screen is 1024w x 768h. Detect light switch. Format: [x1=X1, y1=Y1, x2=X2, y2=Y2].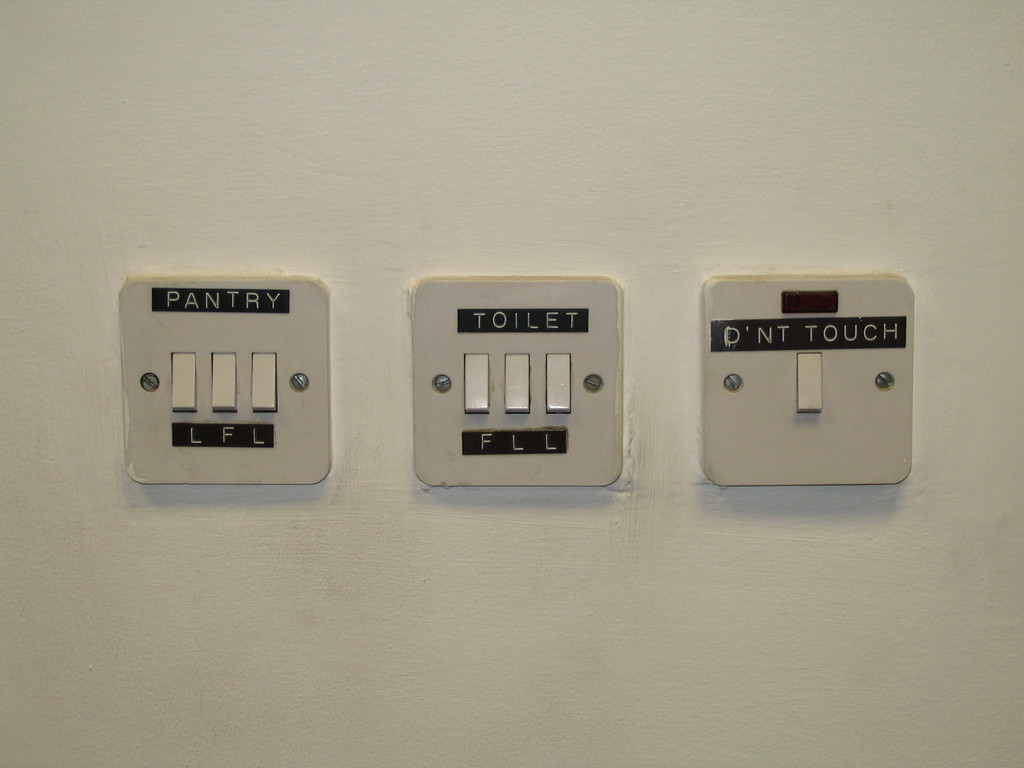
[x1=119, y1=271, x2=328, y2=485].
